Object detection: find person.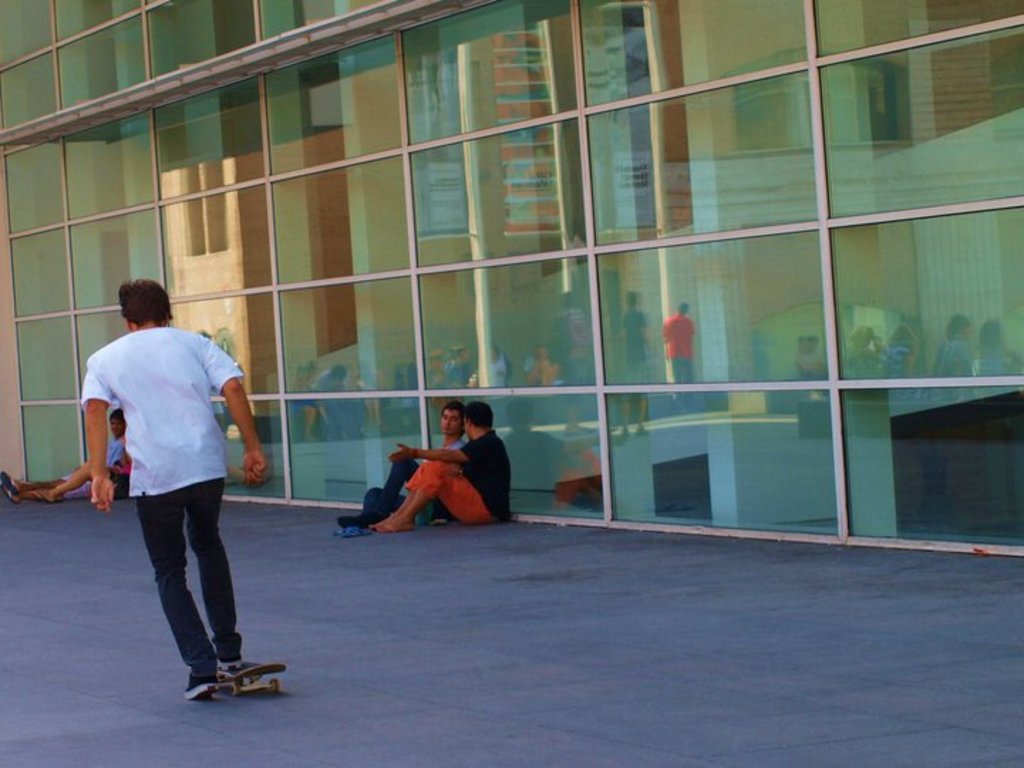
<bbox>3, 402, 122, 509</bbox>.
